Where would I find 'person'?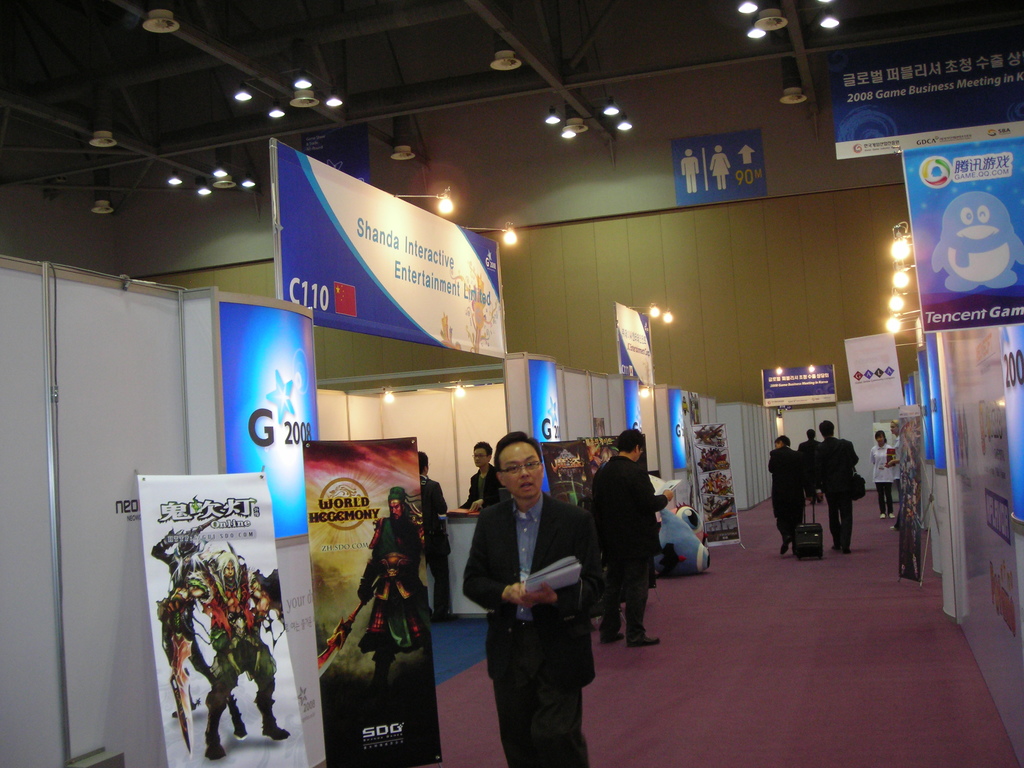
At 149,529,204,653.
